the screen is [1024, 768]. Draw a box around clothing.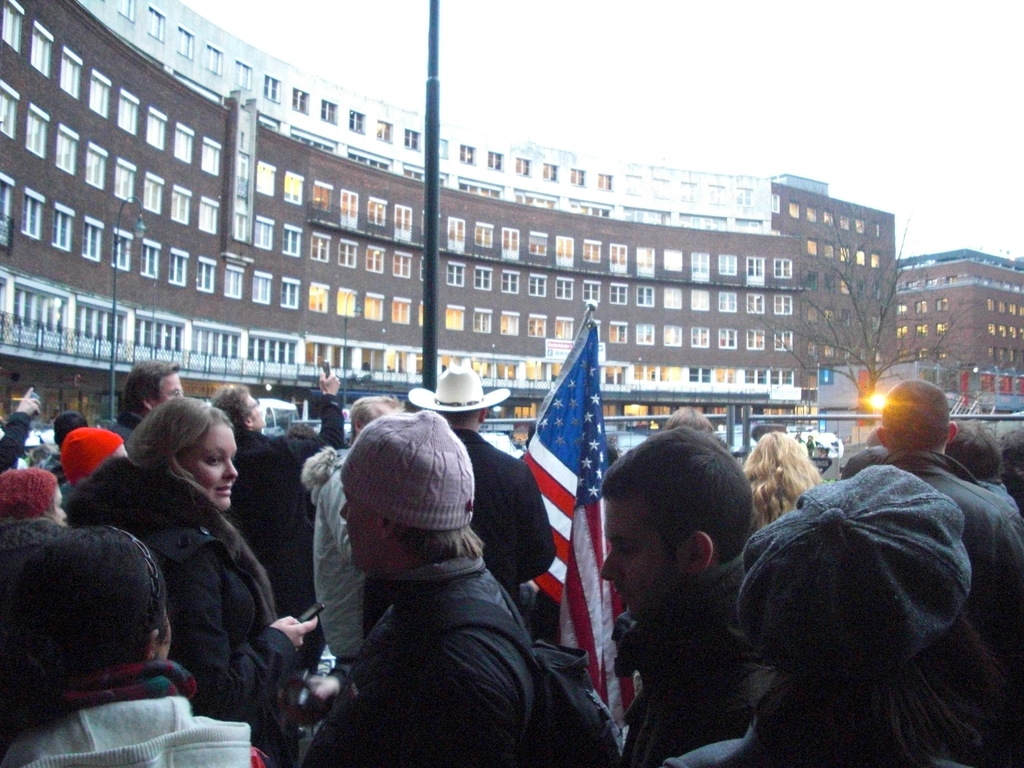
300, 548, 541, 767.
